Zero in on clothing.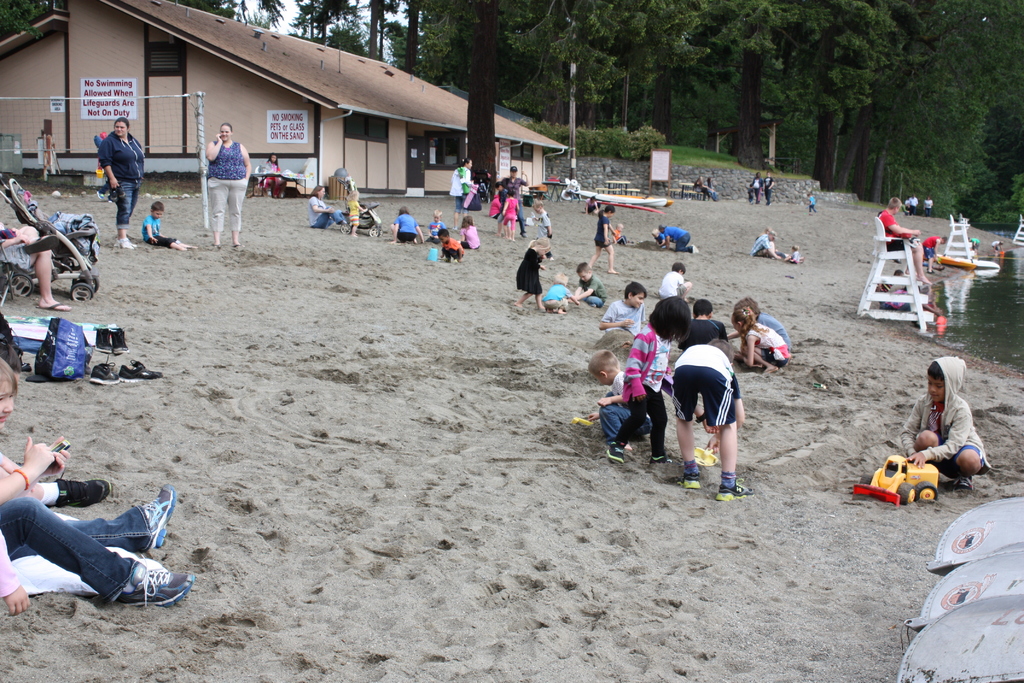
Zeroed in: <box>534,211,552,238</box>.
